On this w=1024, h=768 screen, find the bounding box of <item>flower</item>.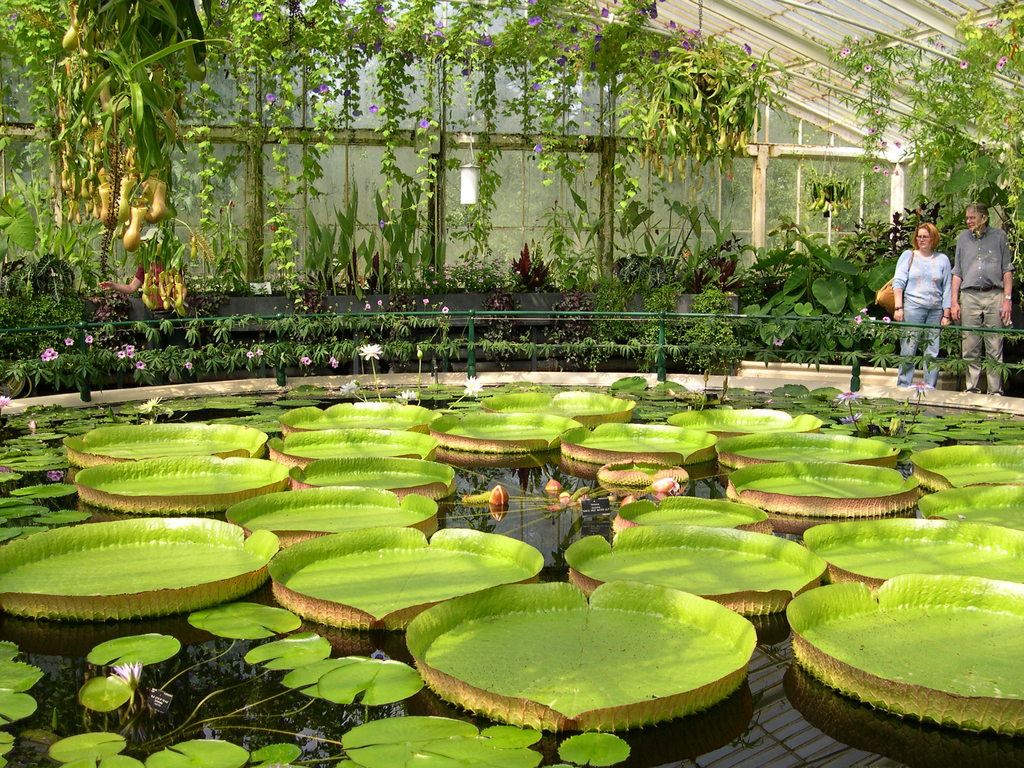
Bounding box: <bbox>876, 139, 884, 148</bbox>.
